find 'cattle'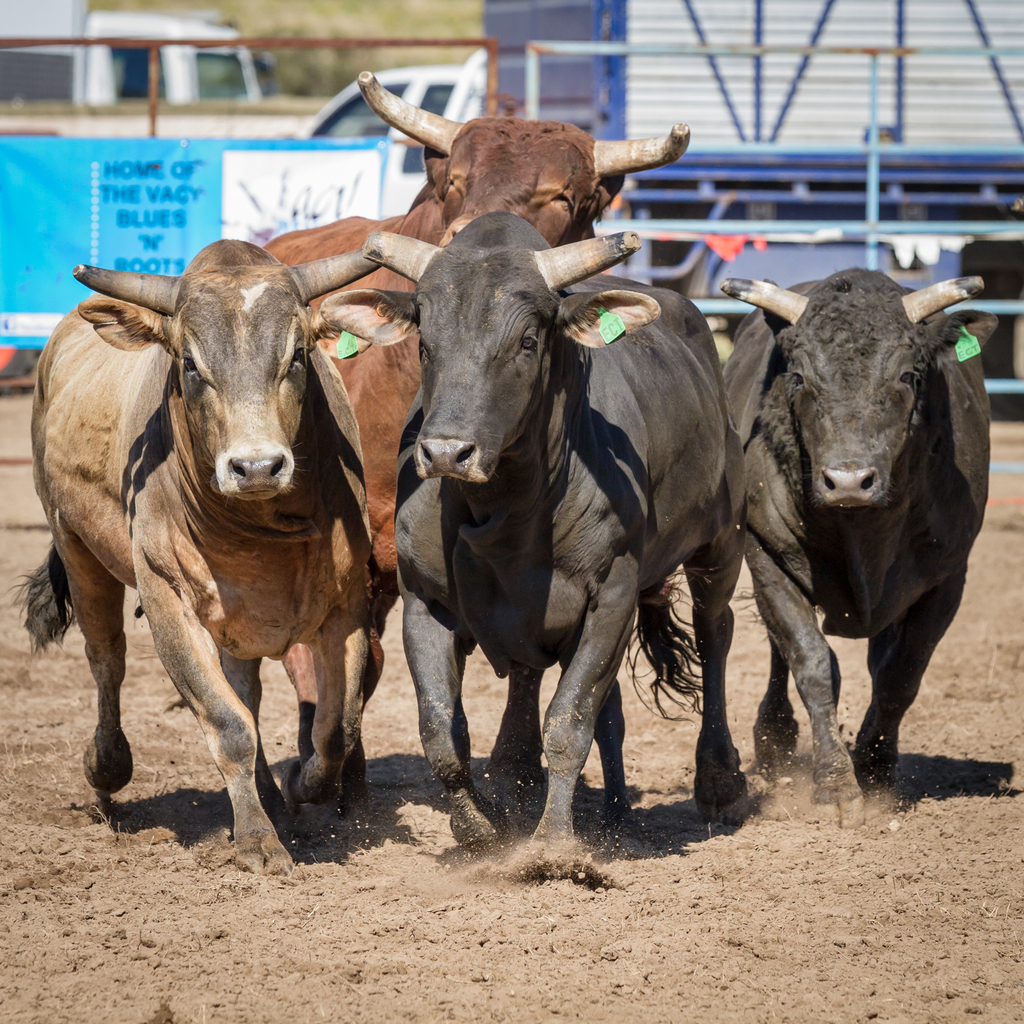
(263,72,683,809)
